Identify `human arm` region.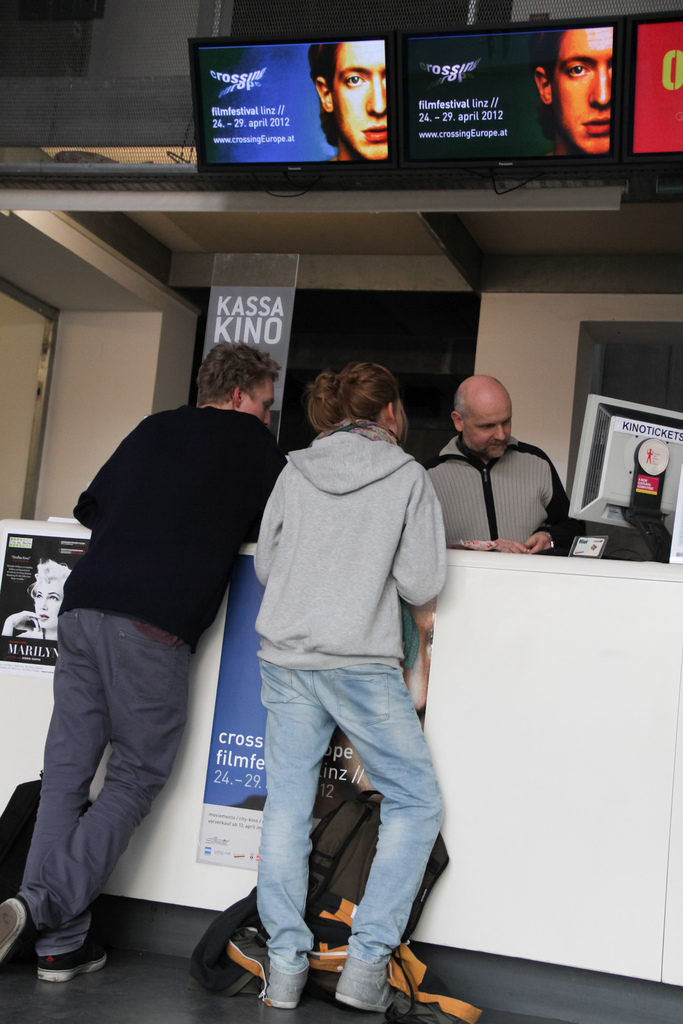
Region: detection(77, 404, 151, 545).
